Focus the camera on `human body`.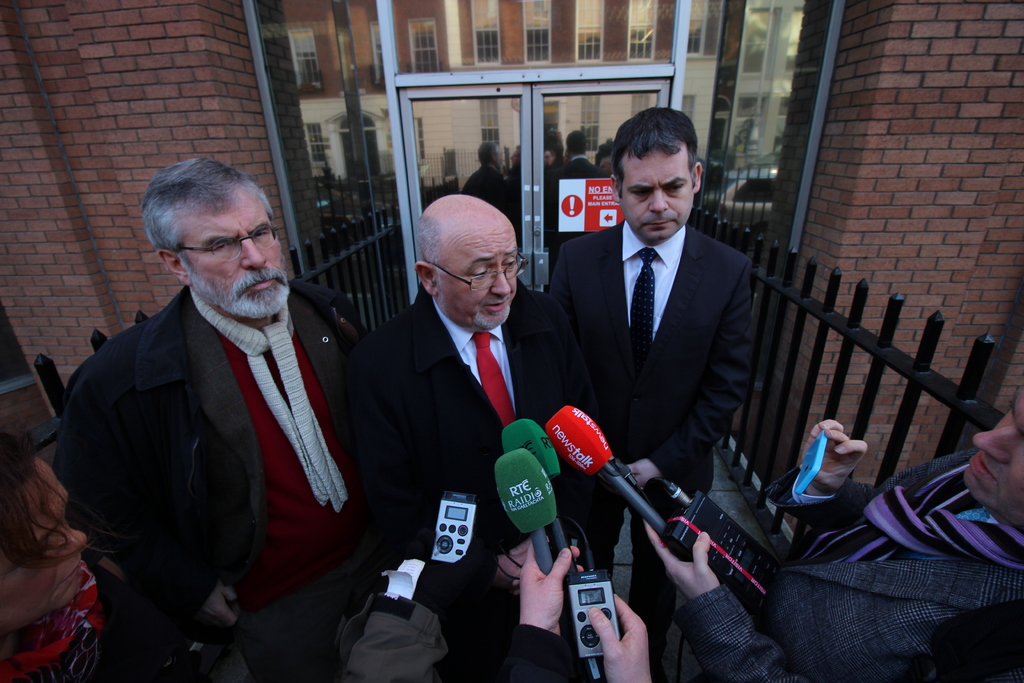
Focus region: (353, 288, 630, 682).
